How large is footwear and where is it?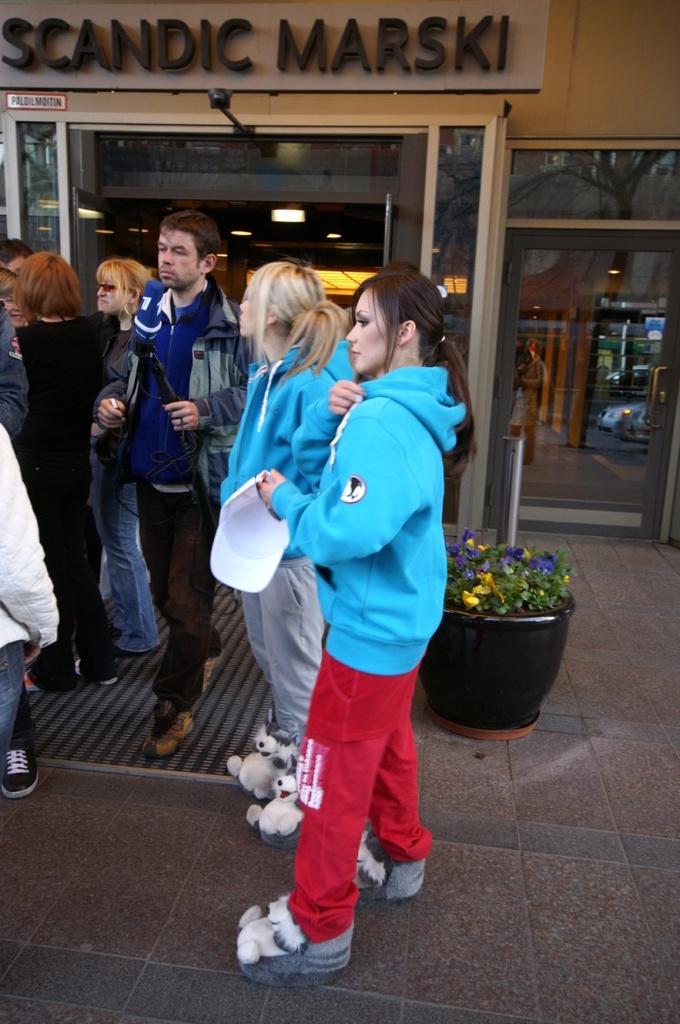
Bounding box: bbox=(236, 893, 354, 987).
